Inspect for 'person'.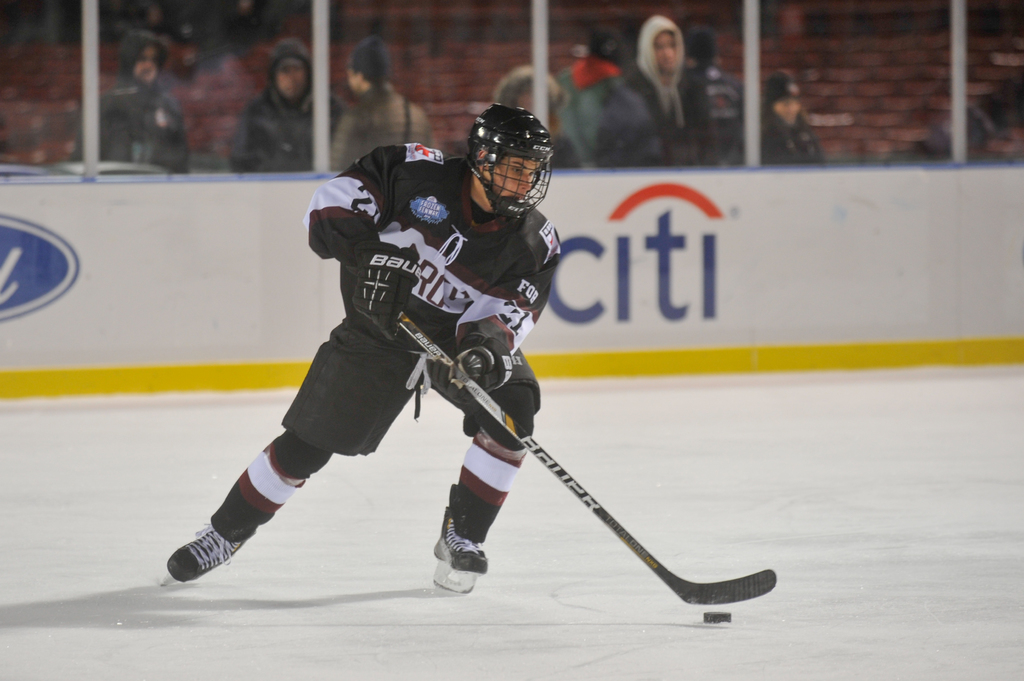
Inspection: [333, 36, 452, 176].
